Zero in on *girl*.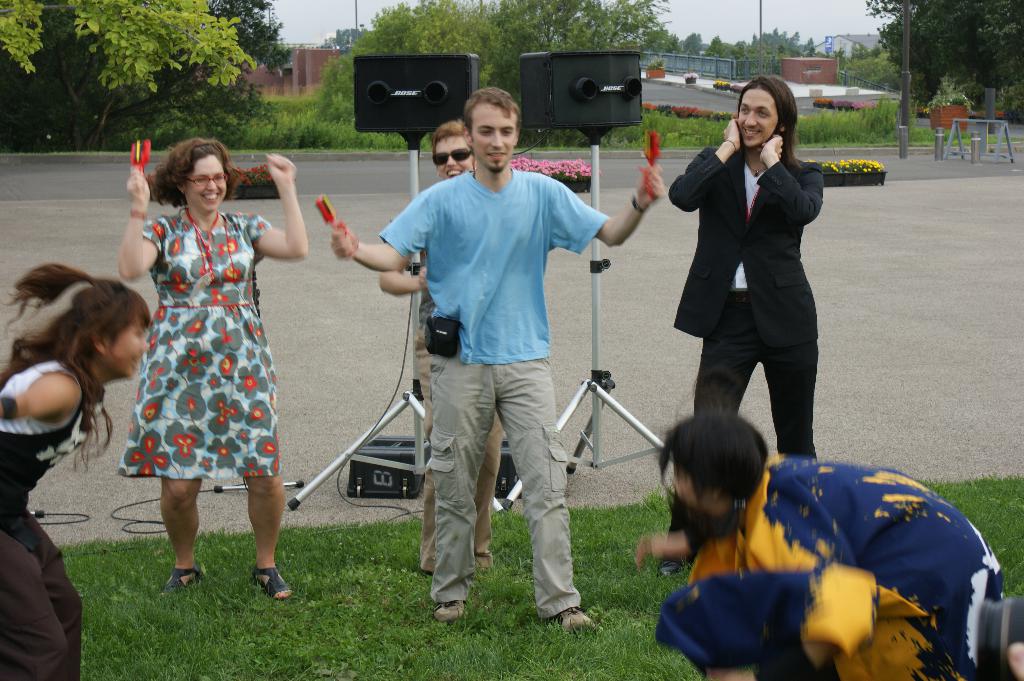
Zeroed in: 1 262 152 679.
